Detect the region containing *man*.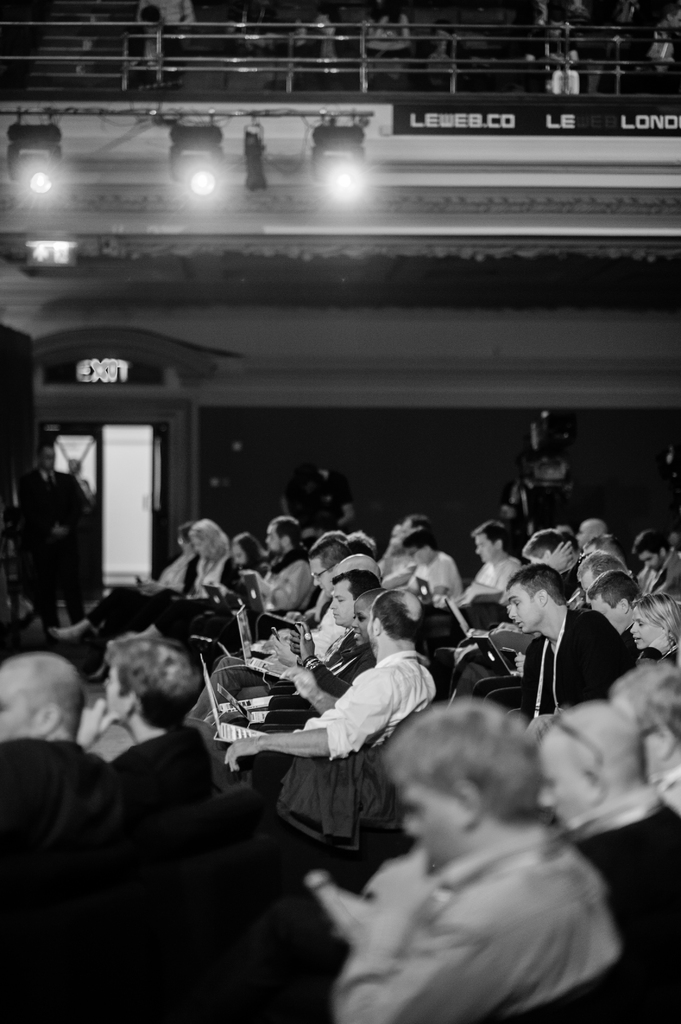
region(227, 593, 438, 778).
